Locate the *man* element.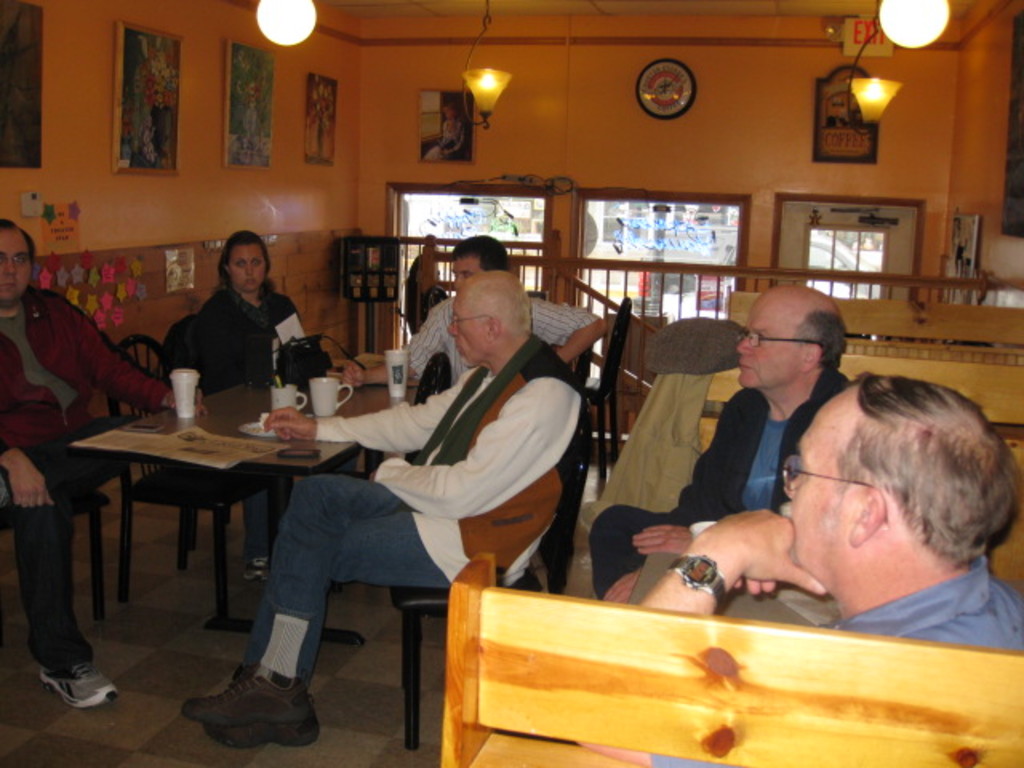
Element bbox: region(342, 234, 603, 392).
